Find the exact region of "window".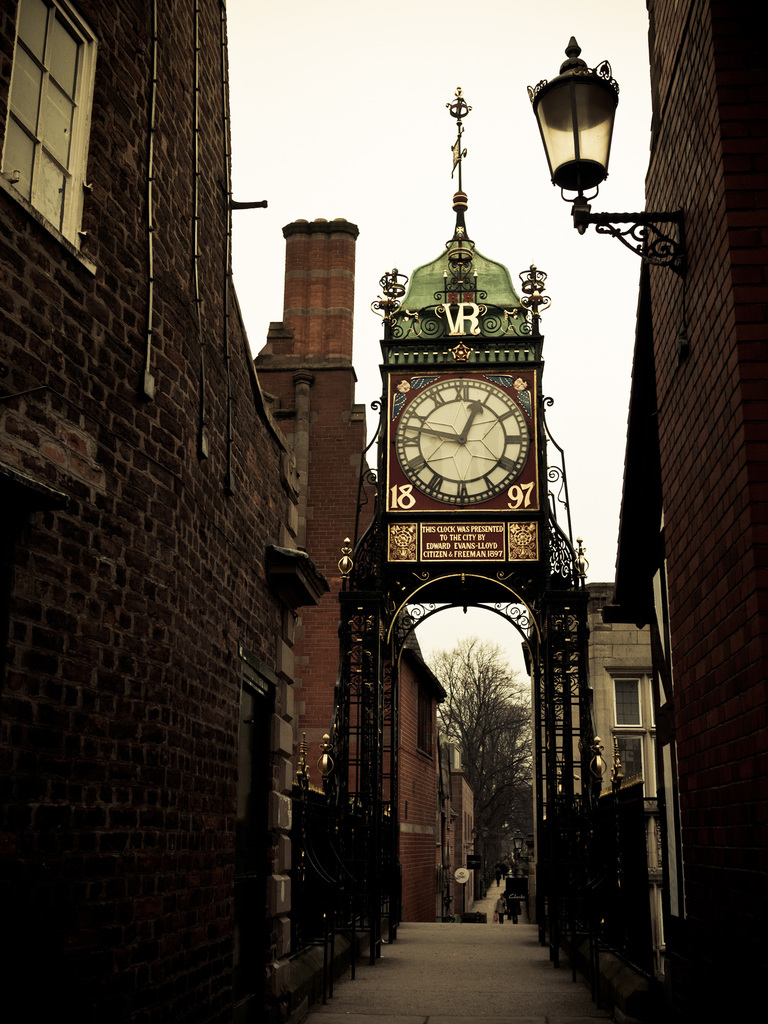
Exact region: pyautogui.locateOnScreen(607, 668, 656, 729).
